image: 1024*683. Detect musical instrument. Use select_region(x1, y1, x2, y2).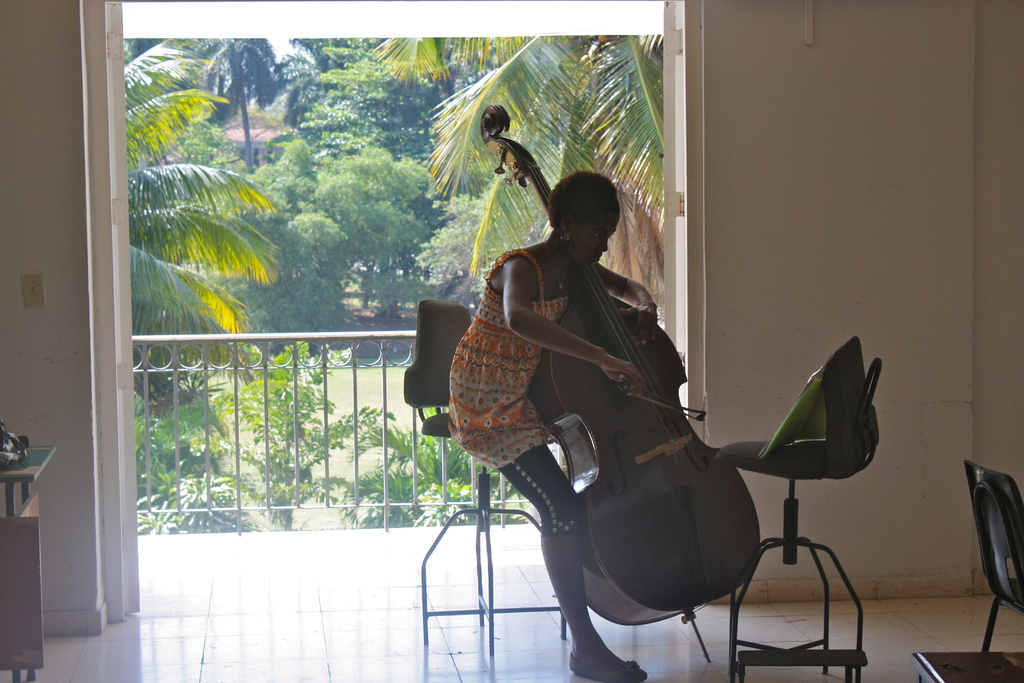
select_region(397, 134, 831, 620).
